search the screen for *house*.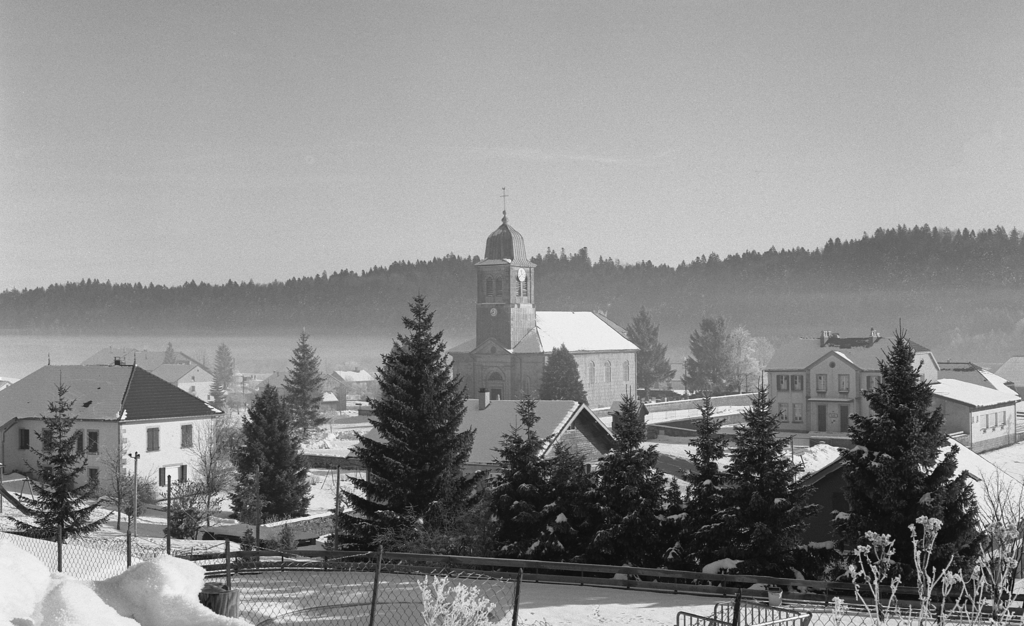
Found at x1=348, y1=394, x2=624, y2=542.
